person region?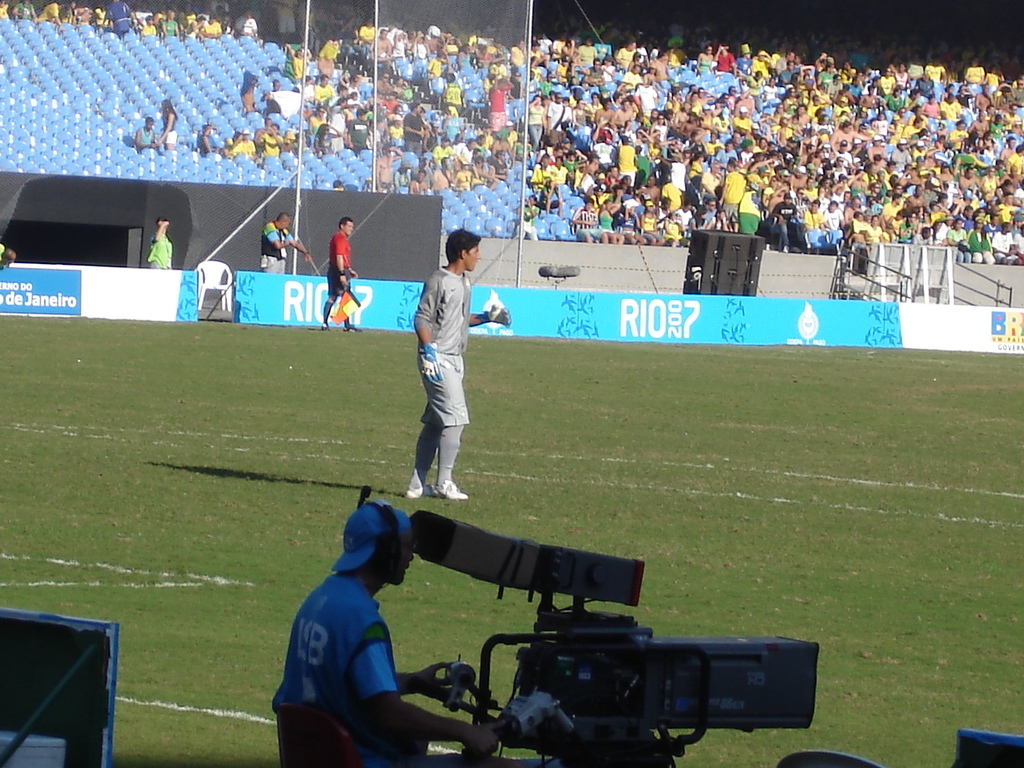
l=398, t=219, r=490, b=527
